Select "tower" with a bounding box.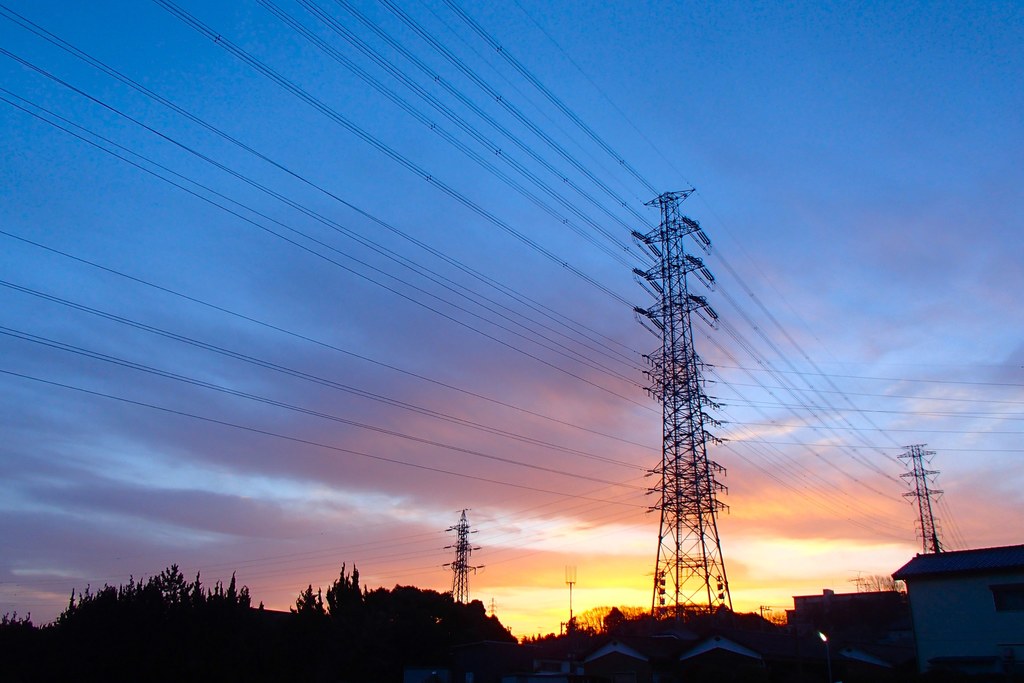
l=642, t=191, r=728, b=636.
